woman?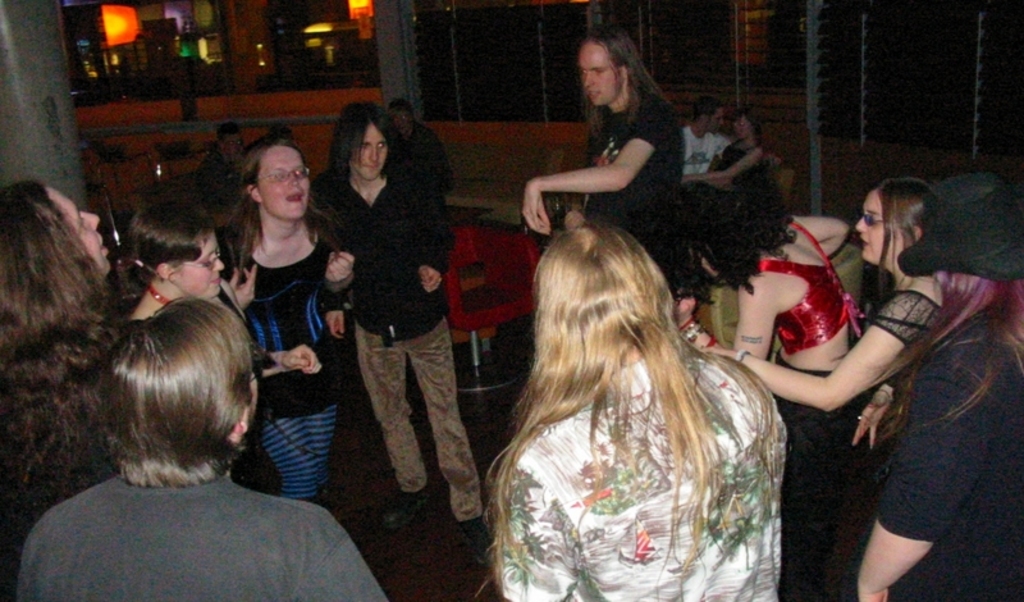
<bbox>124, 200, 227, 328</bbox>
